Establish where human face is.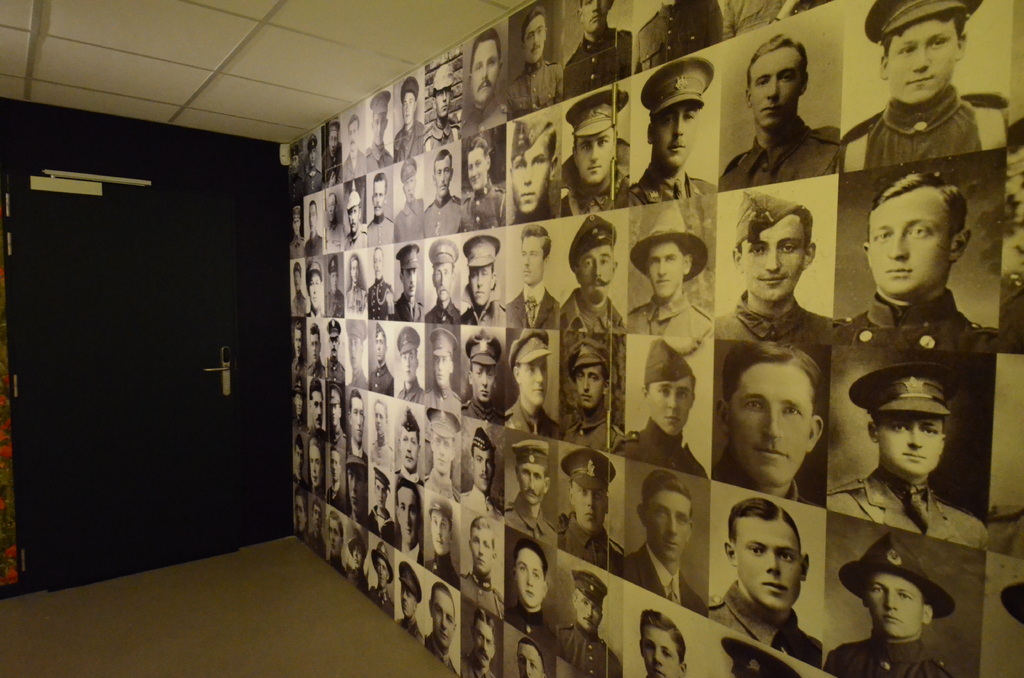
Established at box=[470, 367, 494, 405].
